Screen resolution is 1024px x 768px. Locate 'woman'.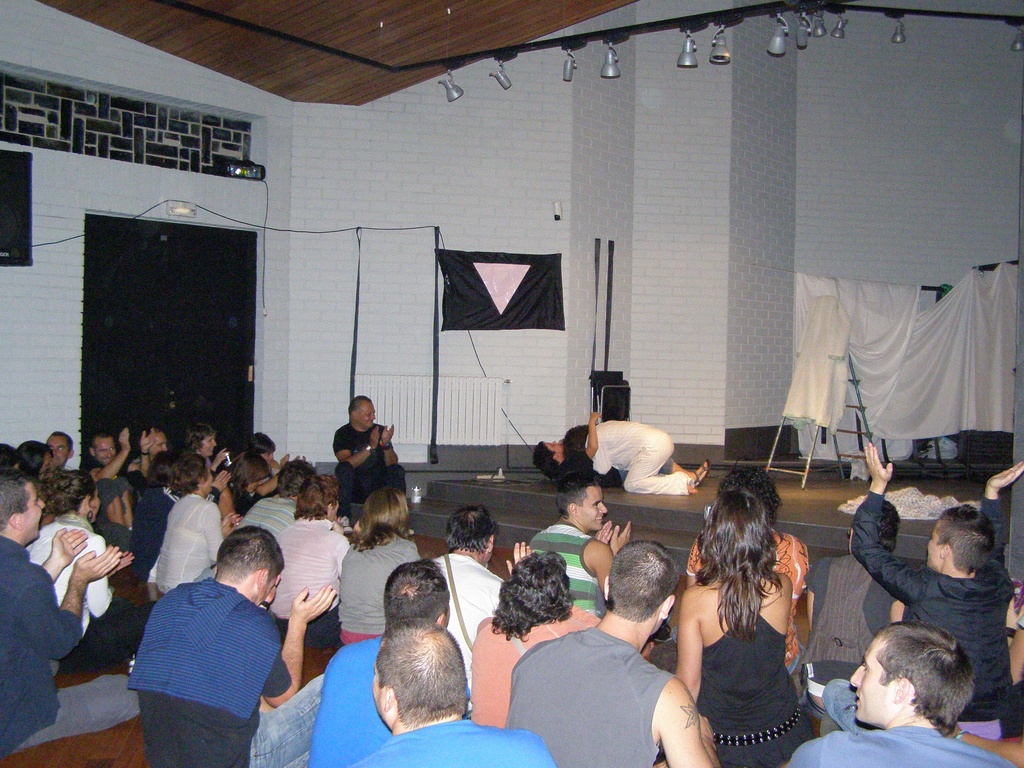
<box>464,547,609,732</box>.
